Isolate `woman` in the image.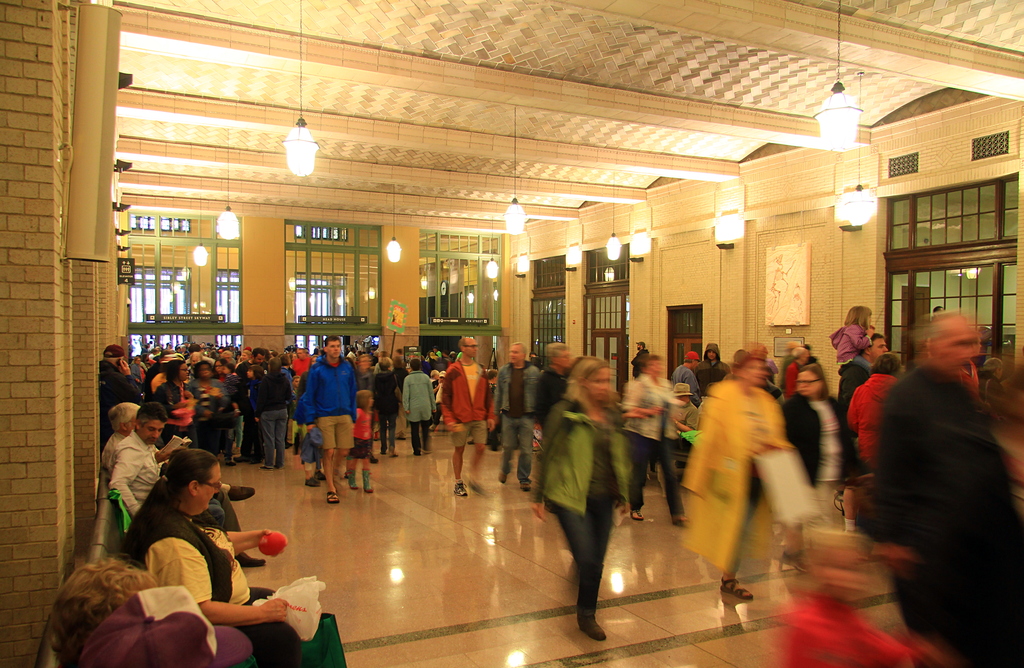
Isolated region: BBox(539, 362, 647, 636).
